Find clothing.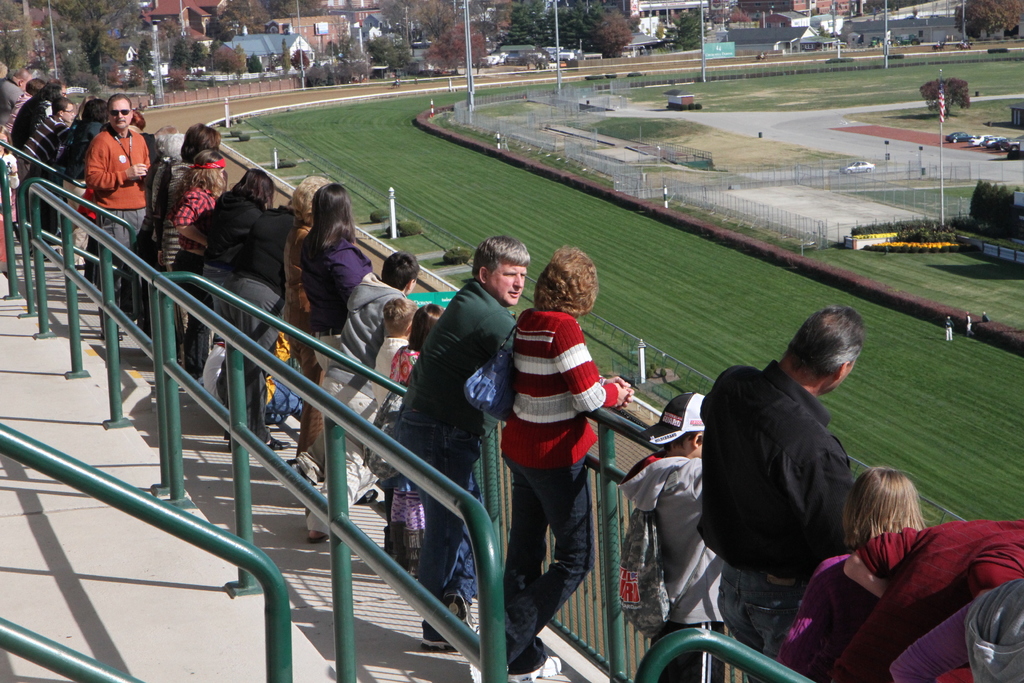
left=850, top=519, right=1023, bottom=682.
